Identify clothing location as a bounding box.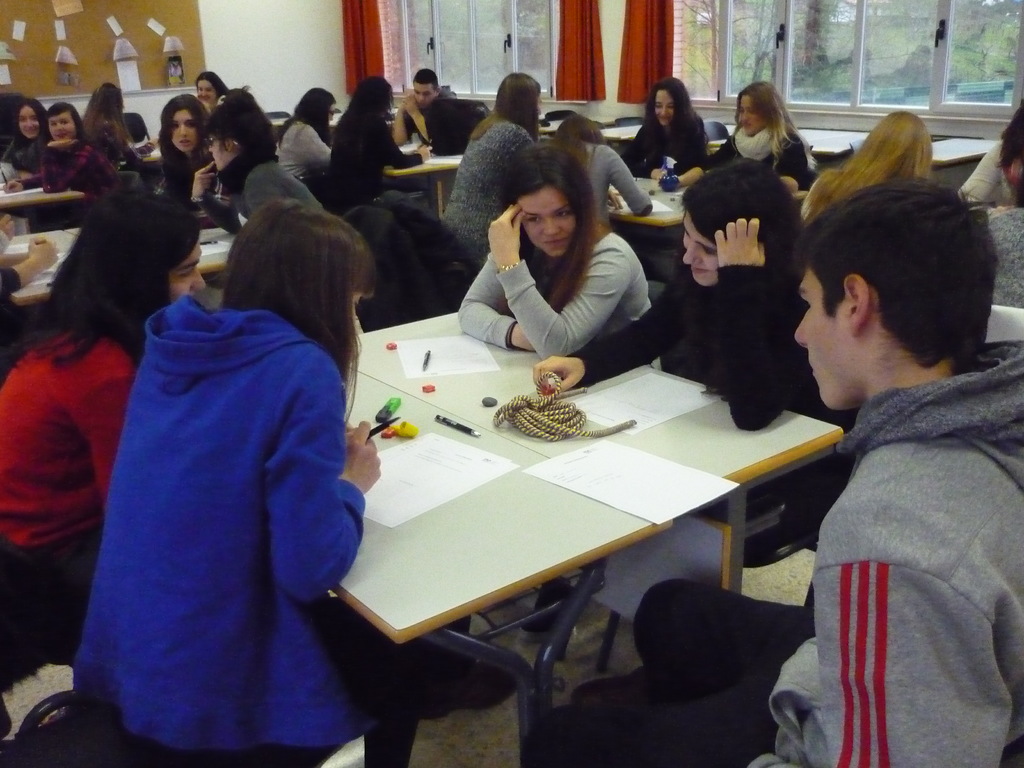
(698, 111, 812, 207).
